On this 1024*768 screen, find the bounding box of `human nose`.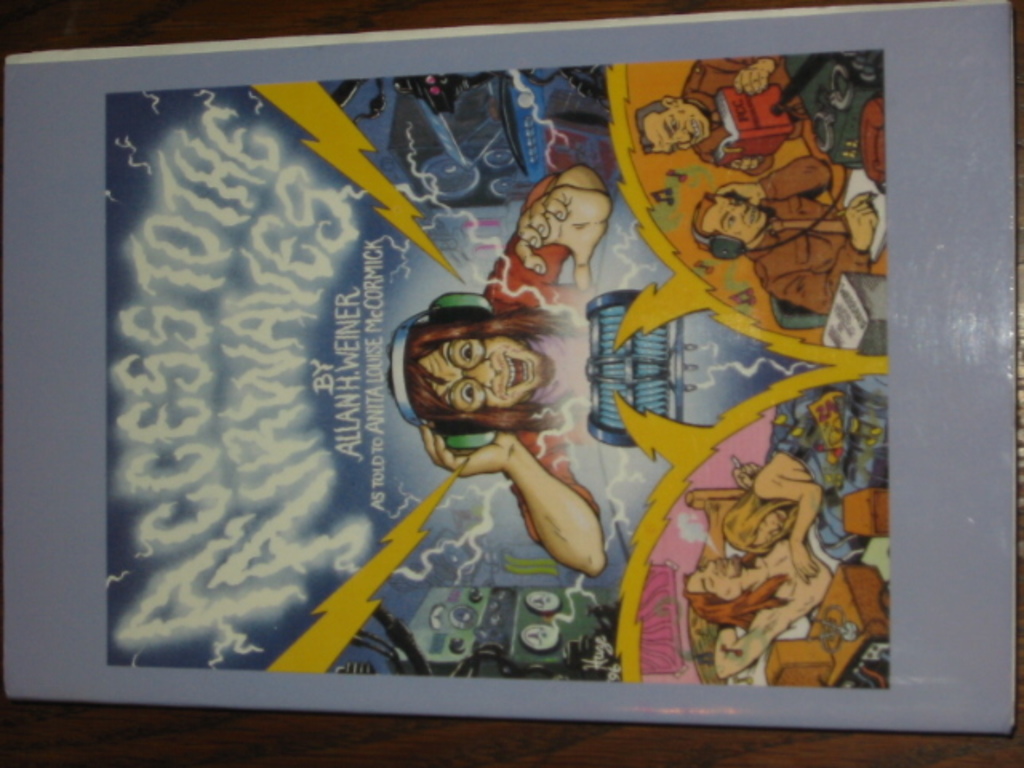
Bounding box: rect(674, 126, 693, 144).
